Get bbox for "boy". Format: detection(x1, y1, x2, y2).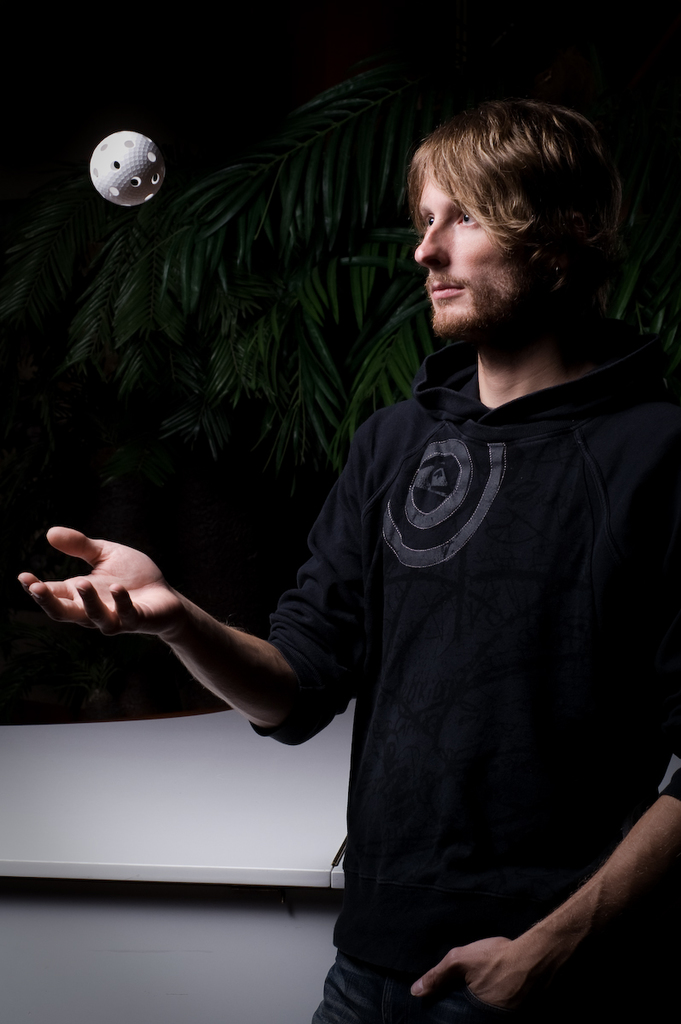
detection(17, 95, 680, 1023).
